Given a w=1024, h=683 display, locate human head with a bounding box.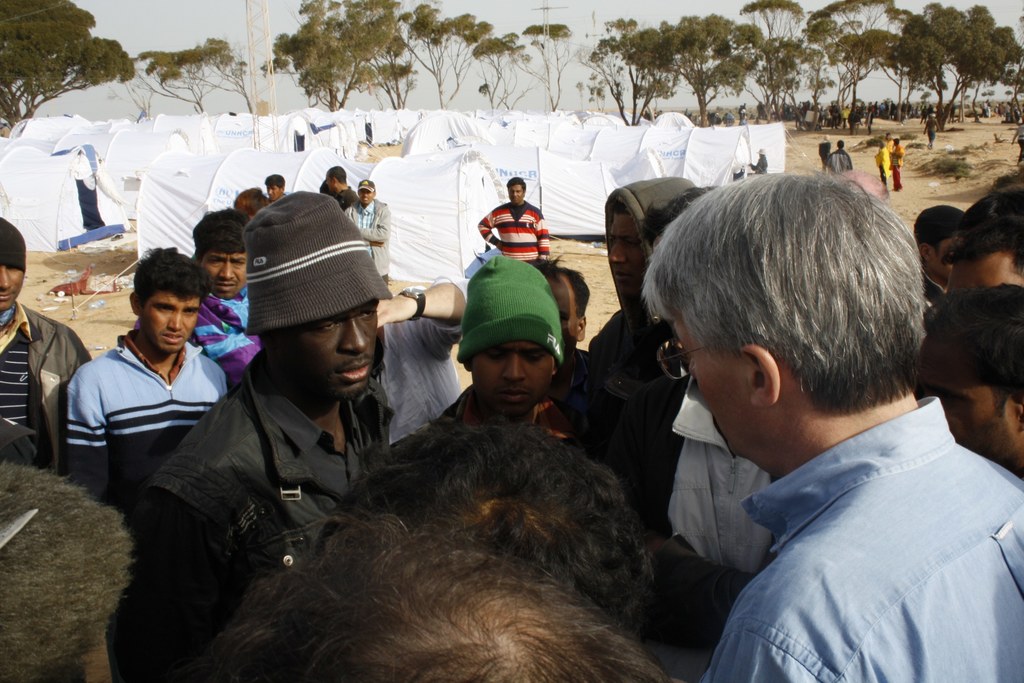
Located: bbox=(130, 247, 210, 356).
